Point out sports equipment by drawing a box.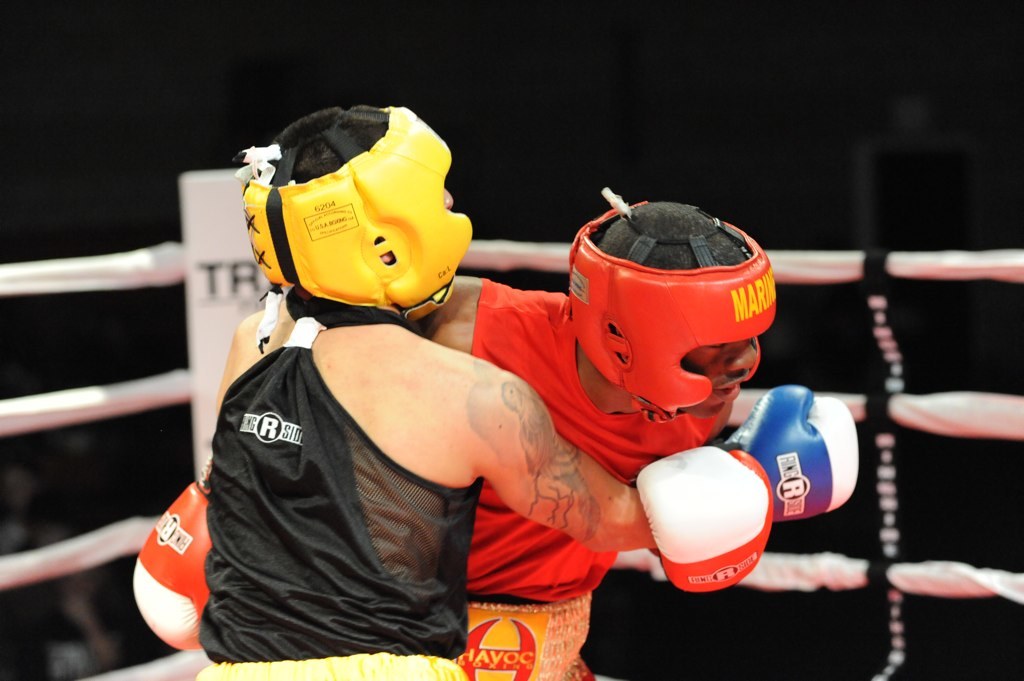
l=631, t=440, r=777, b=595.
